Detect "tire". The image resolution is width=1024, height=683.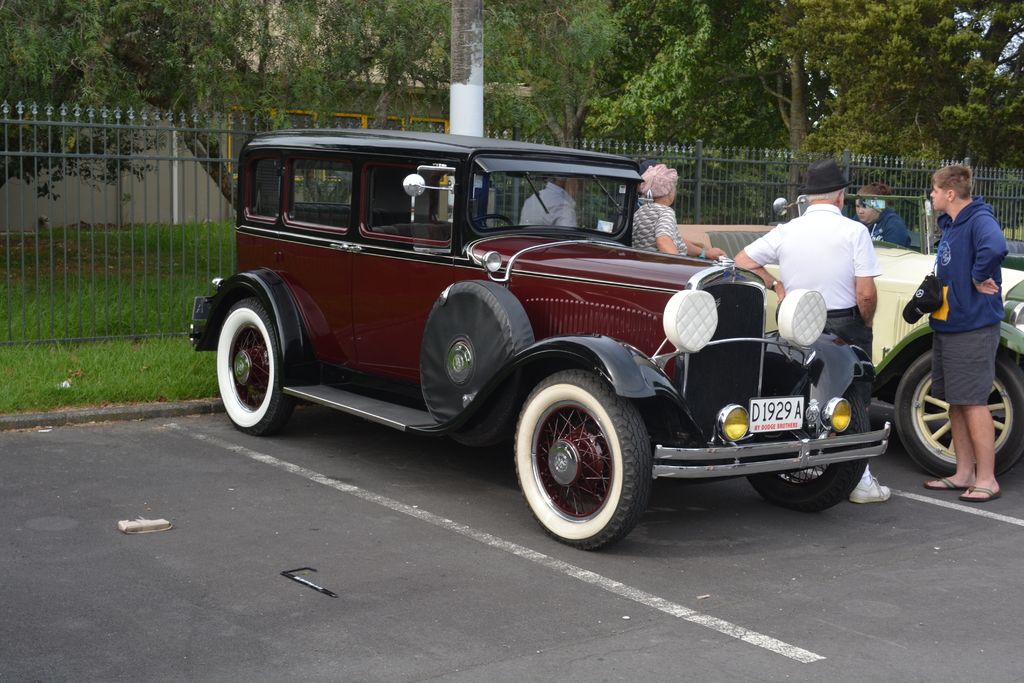
894:339:1023:490.
